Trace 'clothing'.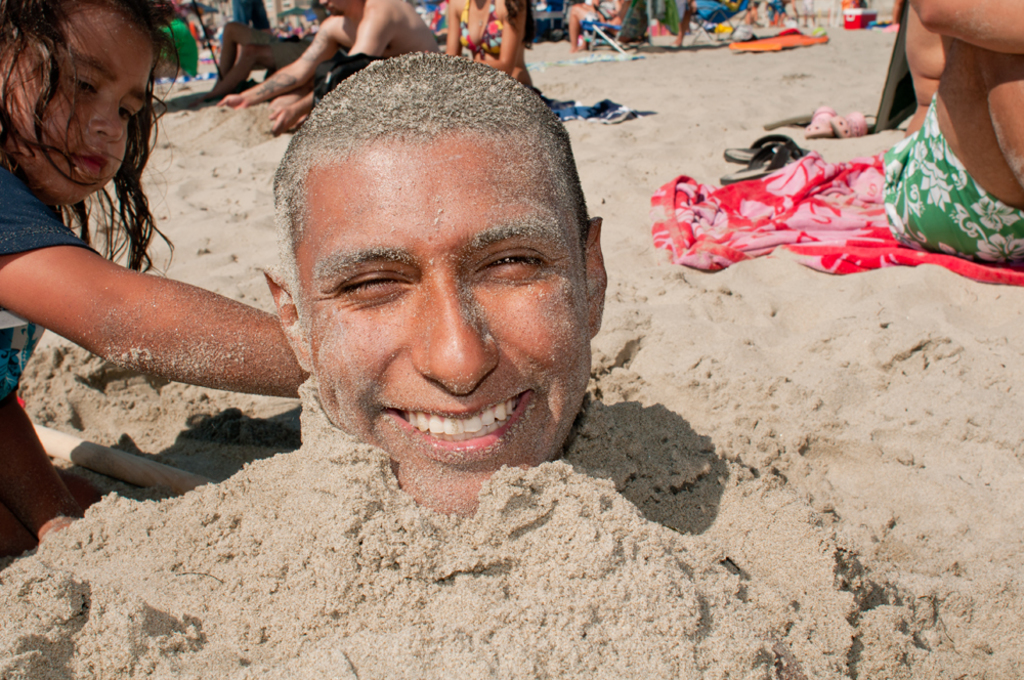
Traced to (x1=458, y1=1, x2=501, y2=51).
